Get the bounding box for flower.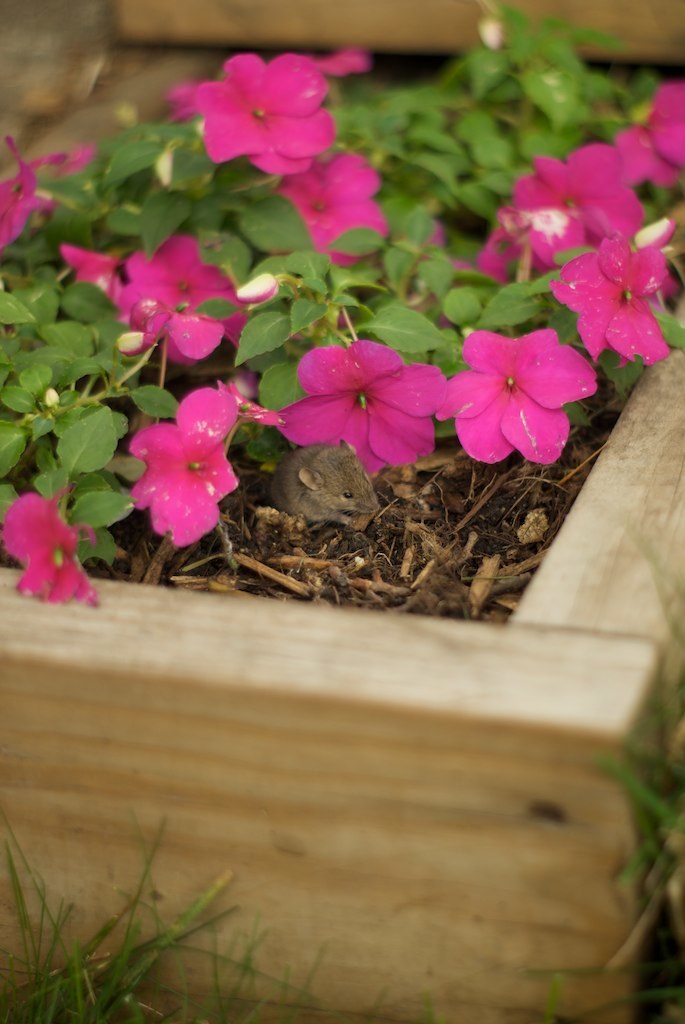
l=530, t=138, r=638, b=267.
